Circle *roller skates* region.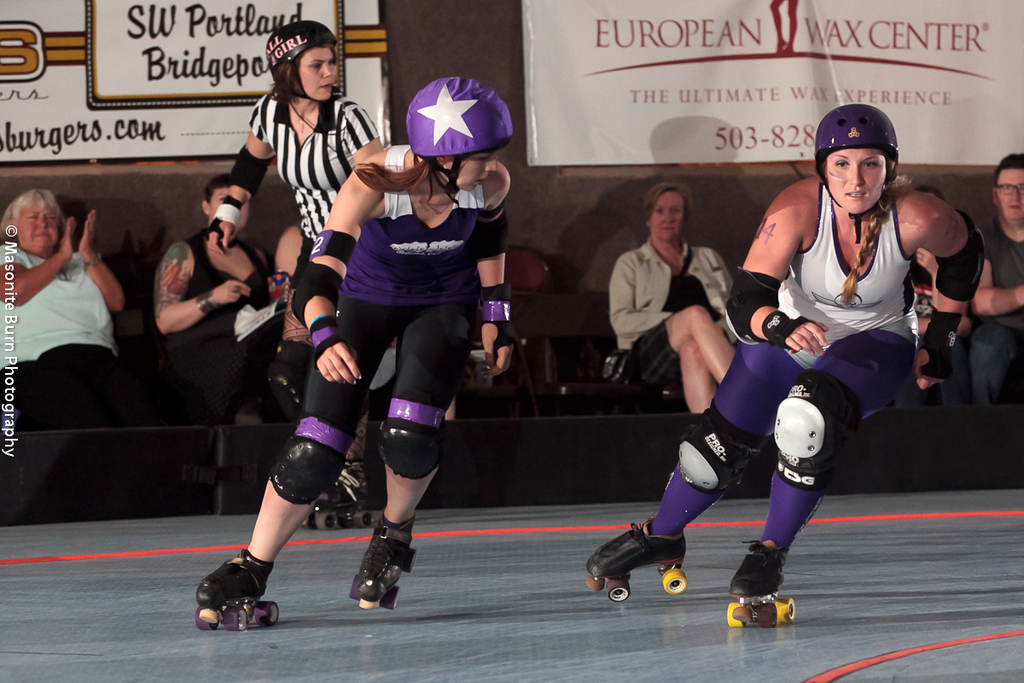
Region: bbox(347, 516, 419, 607).
